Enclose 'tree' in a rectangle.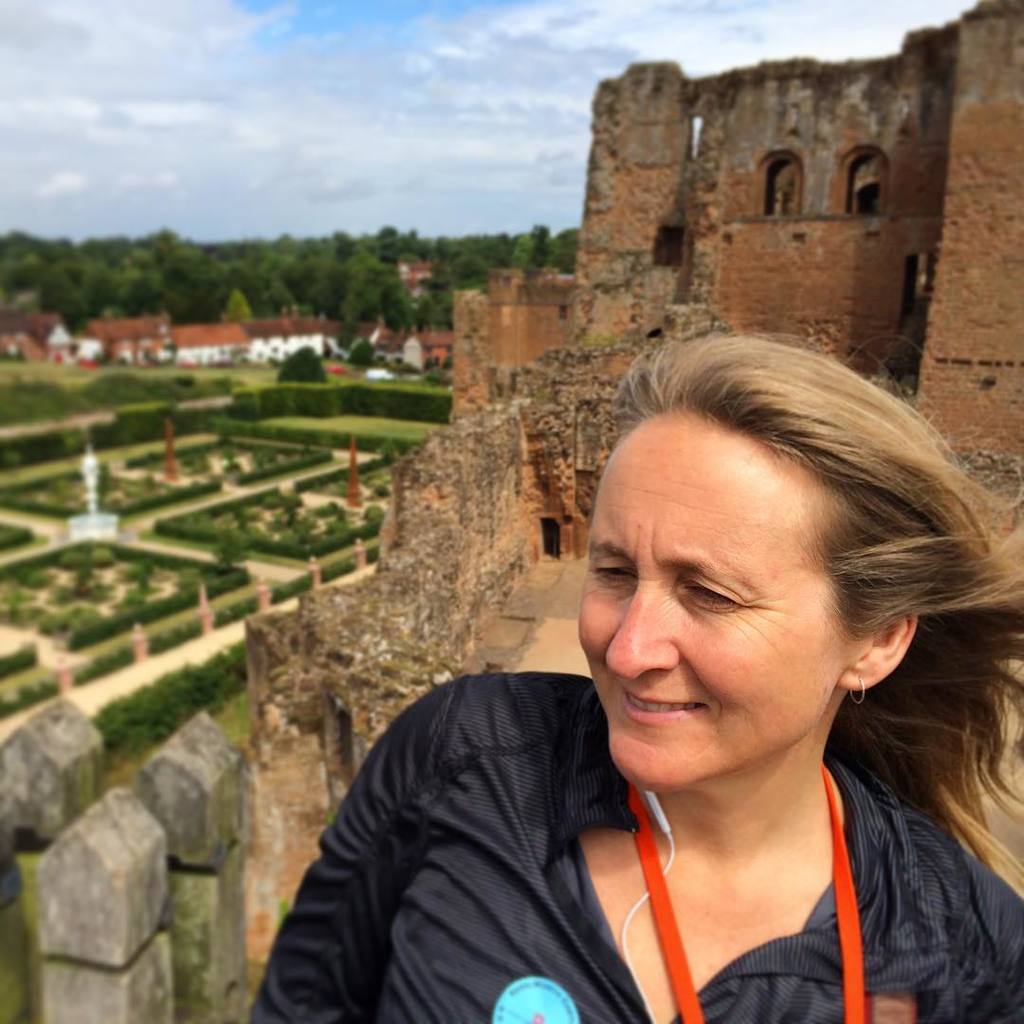
region(272, 344, 325, 388).
